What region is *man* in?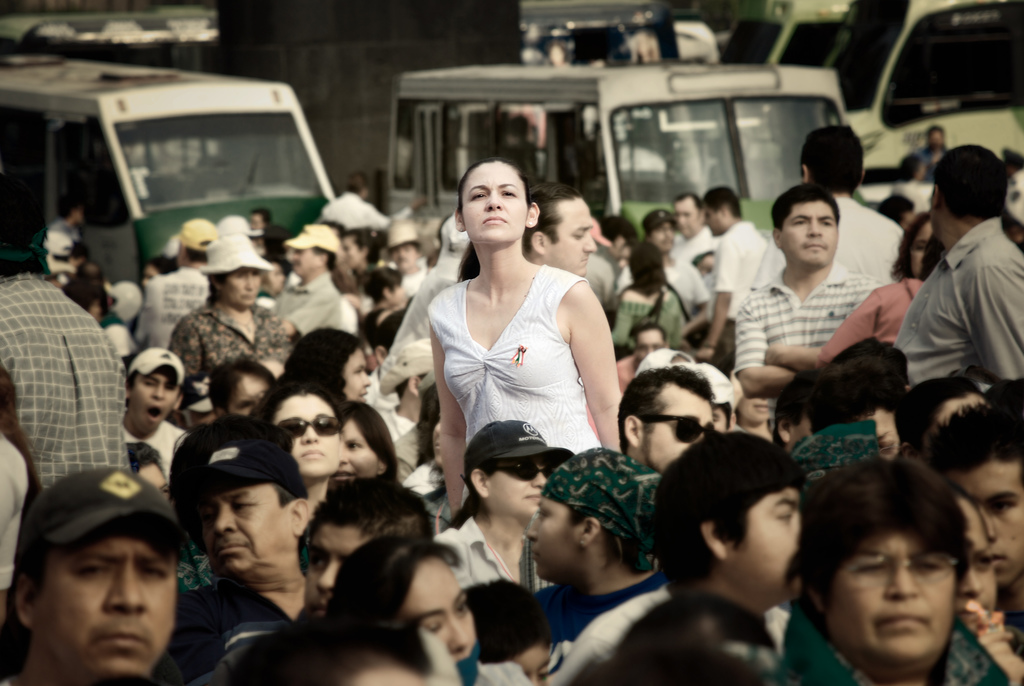
<bbox>0, 459, 195, 685</bbox>.
